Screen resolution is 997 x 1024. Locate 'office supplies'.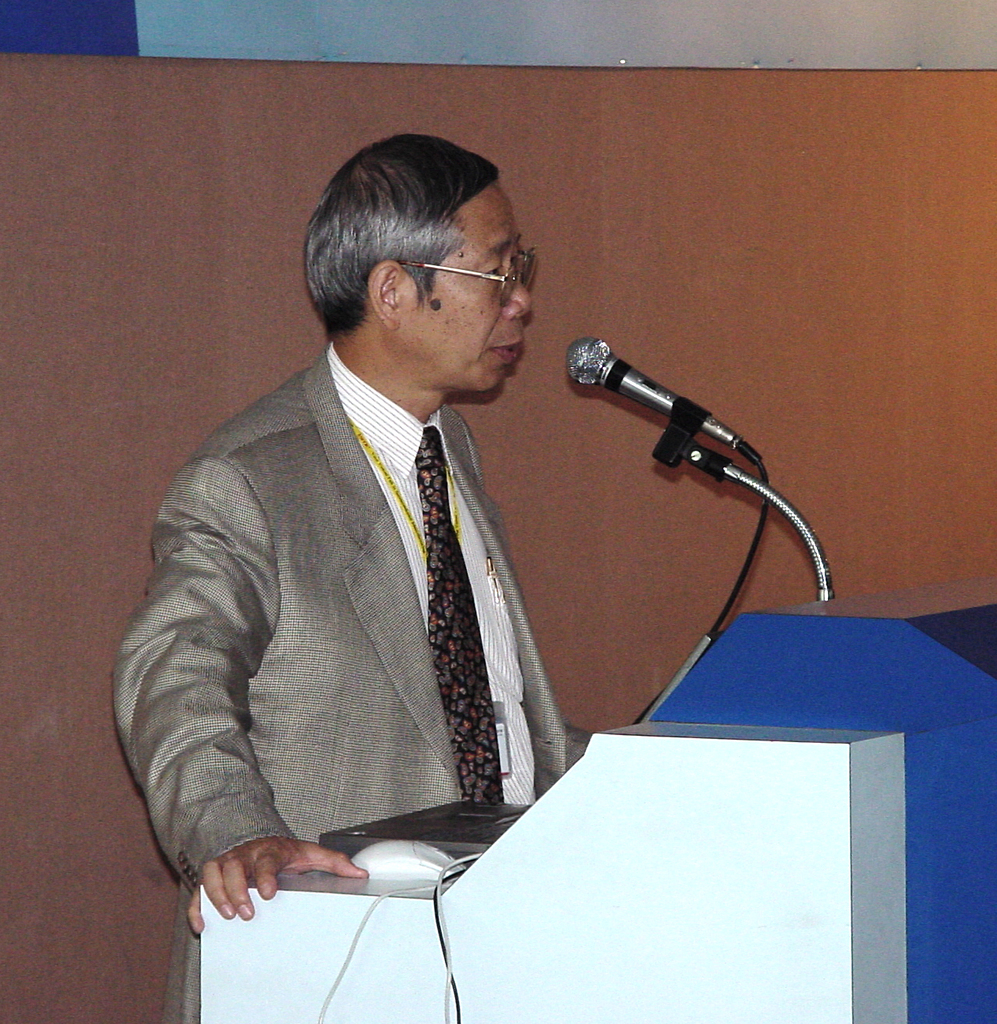
detection(196, 609, 996, 1023).
